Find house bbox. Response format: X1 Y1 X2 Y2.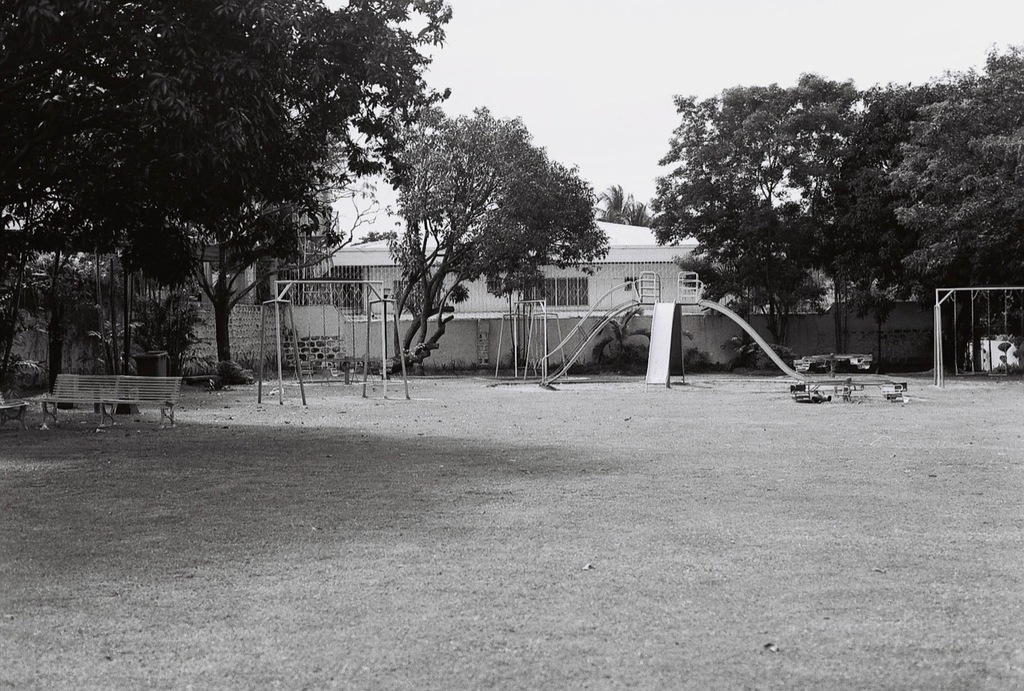
304 218 729 311.
